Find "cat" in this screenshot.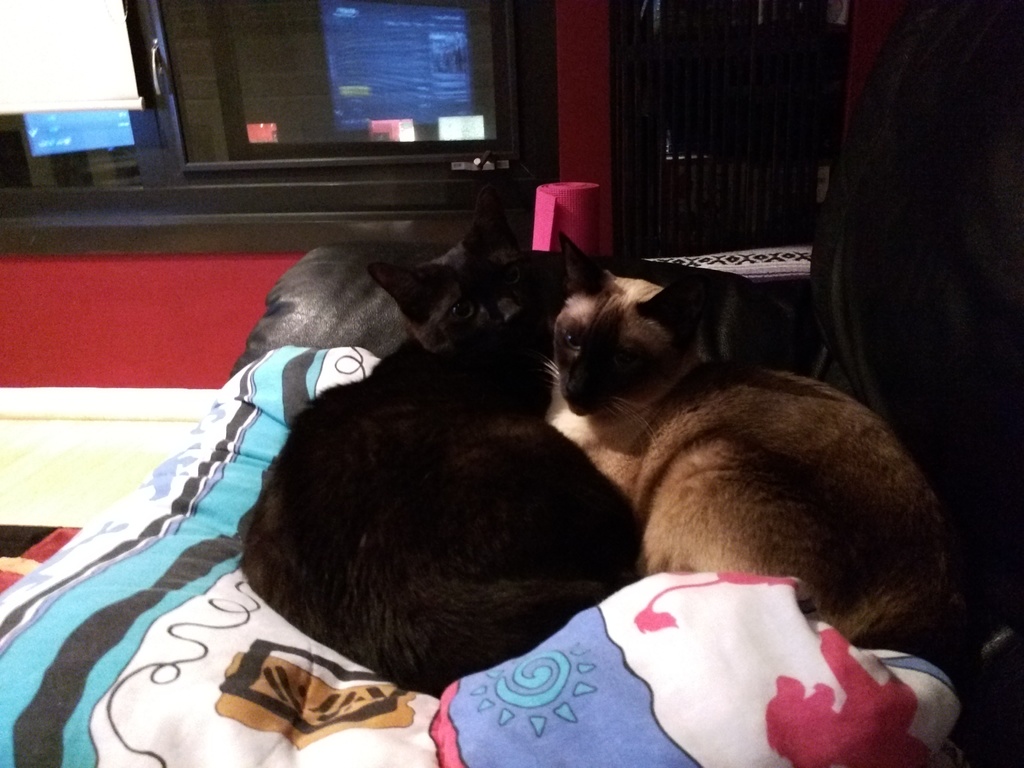
The bounding box for "cat" is 234 186 647 696.
